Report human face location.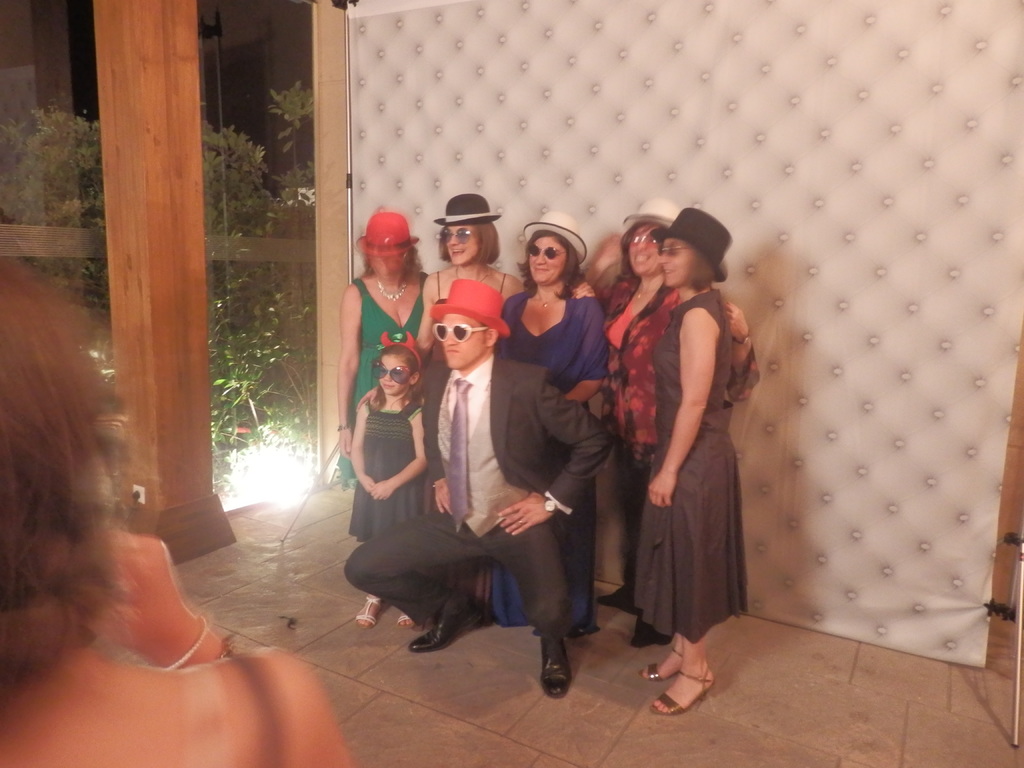
Report: [438, 312, 486, 363].
